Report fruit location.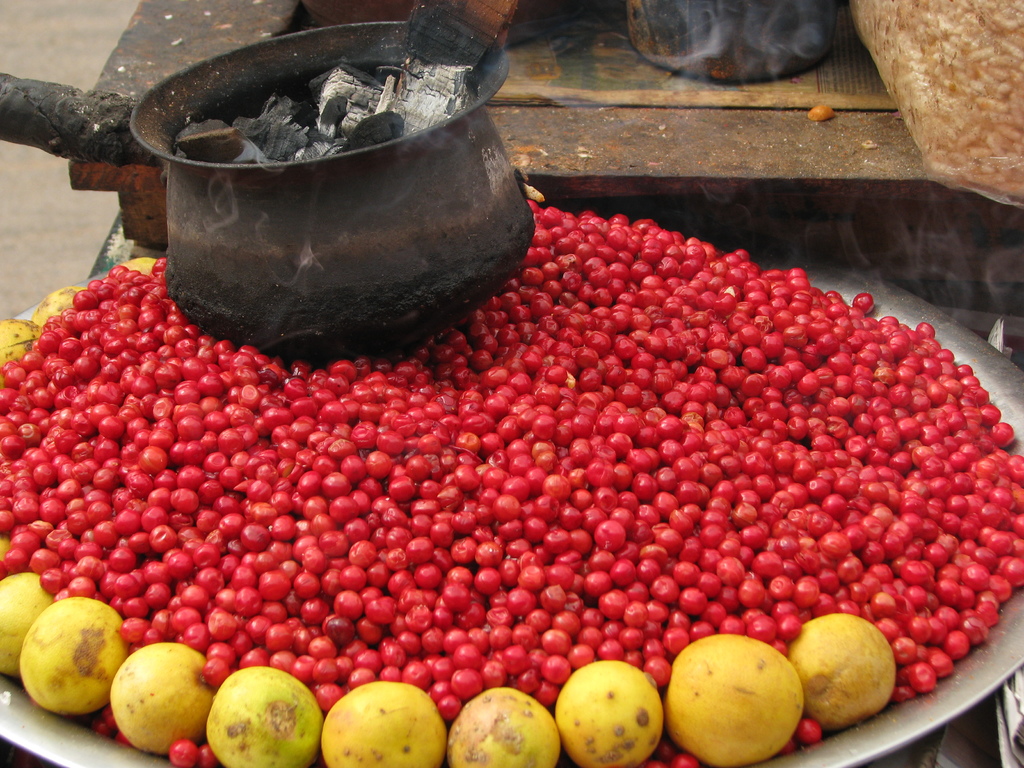
Report: <bbox>548, 660, 664, 767</bbox>.
